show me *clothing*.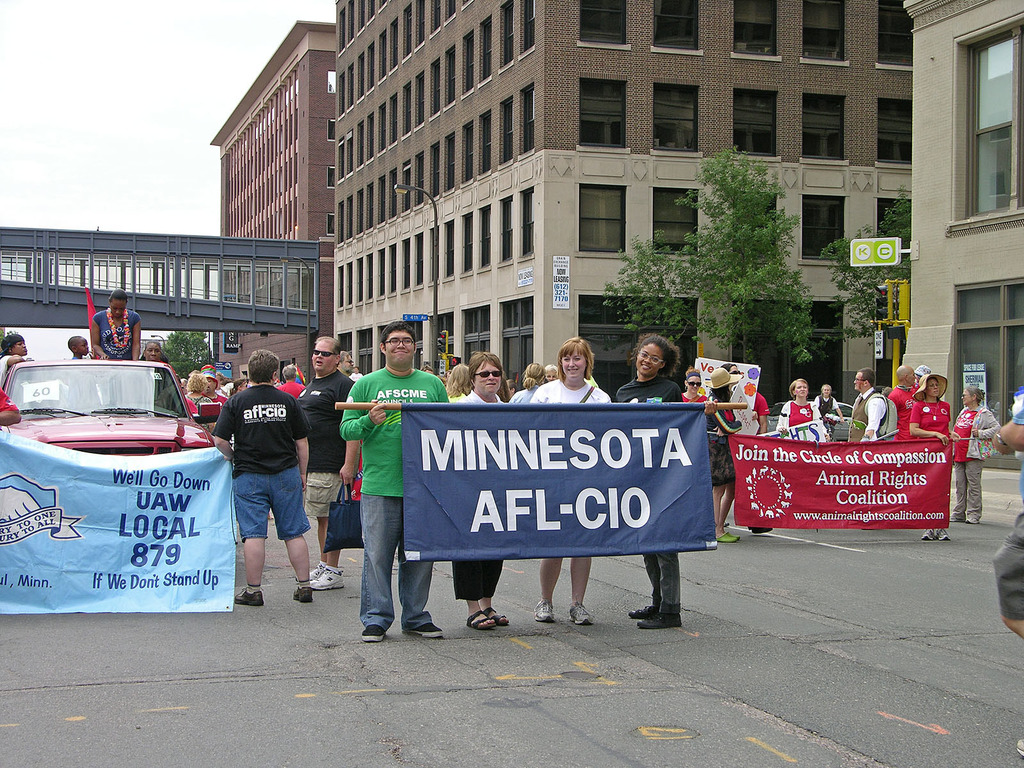
*clothing* is here: box(701, 400, 740, 490).
